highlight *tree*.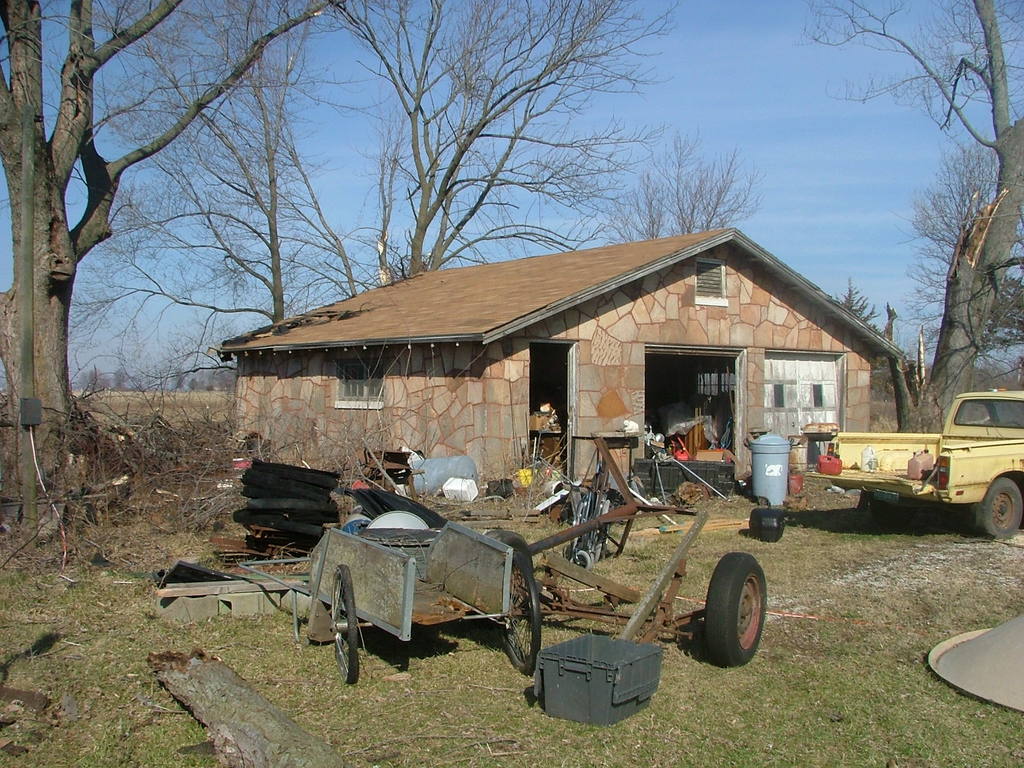
Highlighted region: [left=310, top=0, right=659, bottom=300].
